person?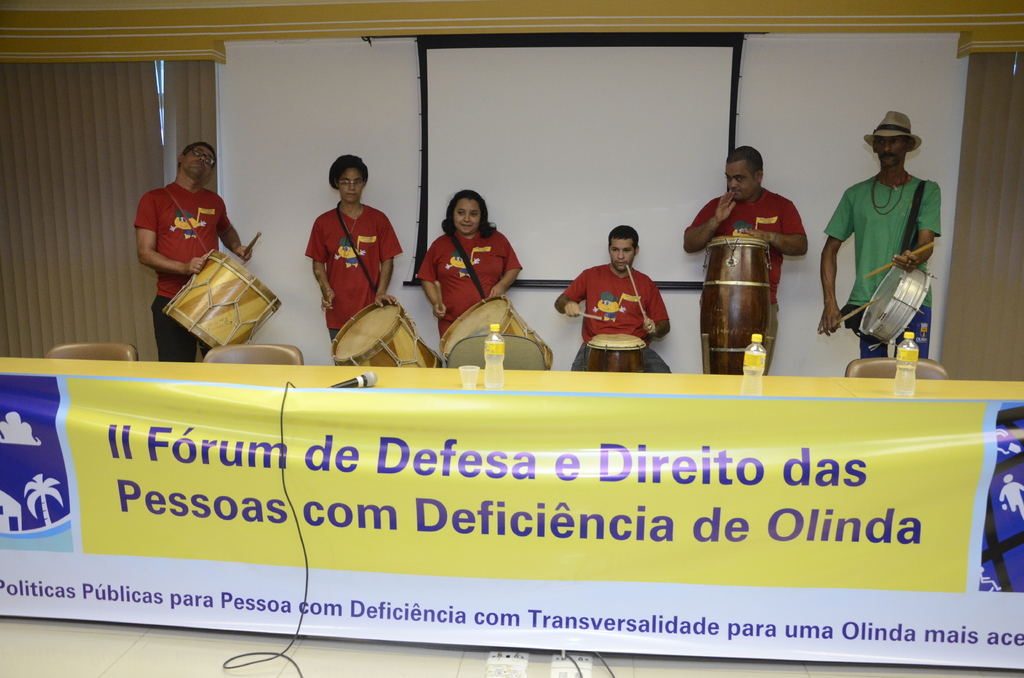
bbox(554, 223, 671, 376)
